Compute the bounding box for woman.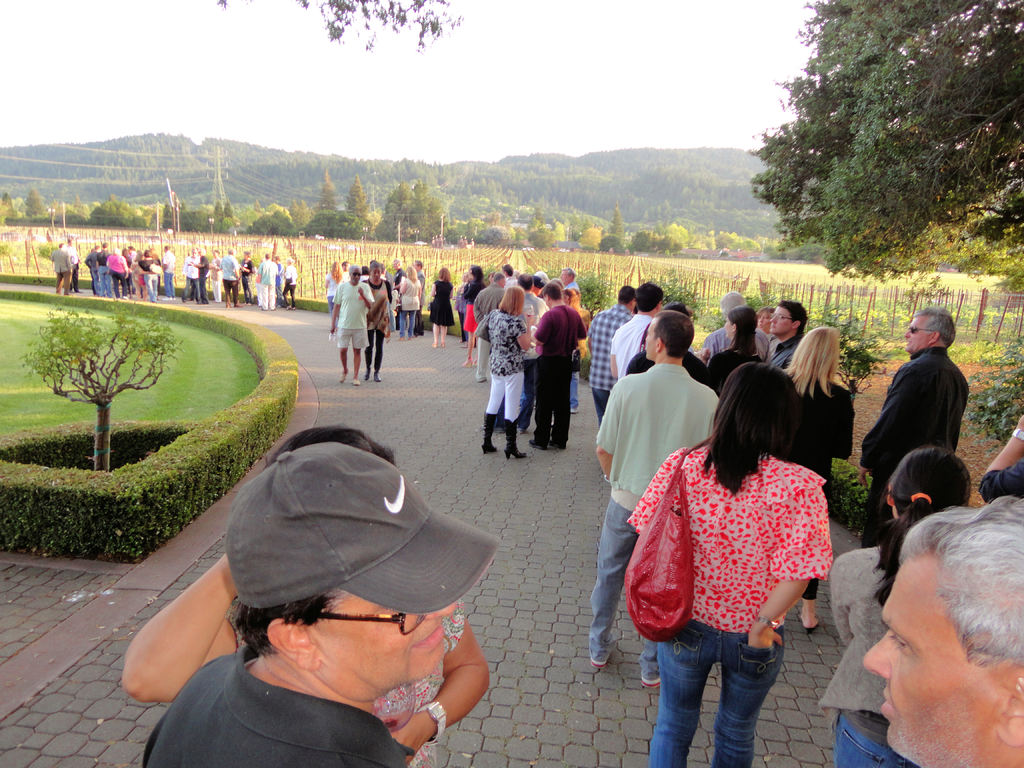
[left=614, top=334, right=839, bottom=767].
